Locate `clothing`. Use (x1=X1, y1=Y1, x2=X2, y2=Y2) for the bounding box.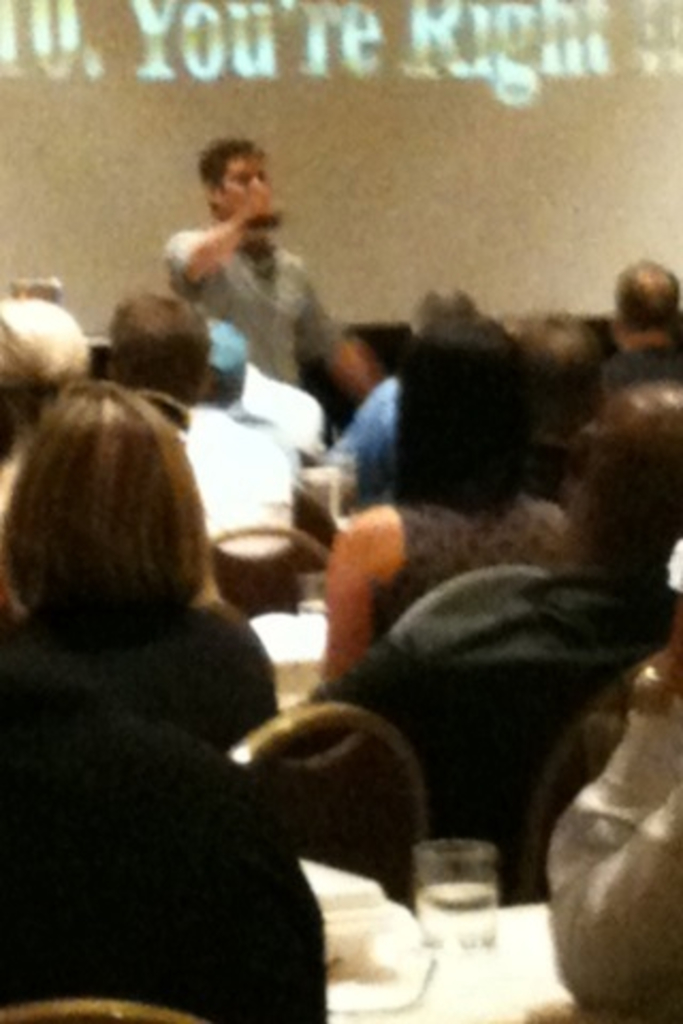
(x1=297, y1=570, x2=668, y2=890).
